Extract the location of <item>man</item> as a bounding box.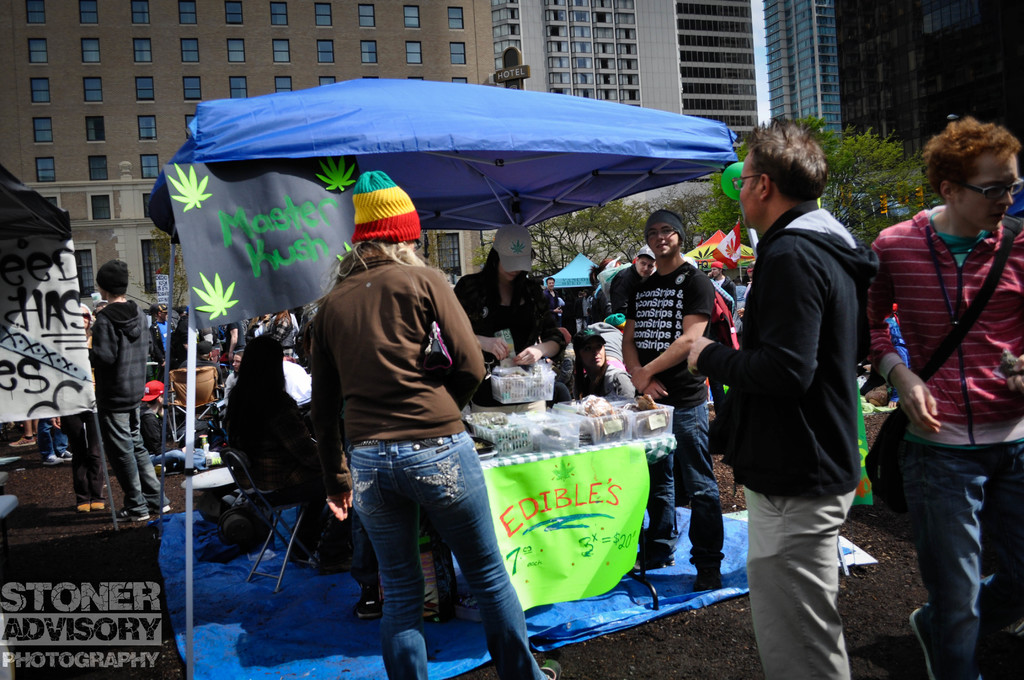
[85, 260, 177, 524].
